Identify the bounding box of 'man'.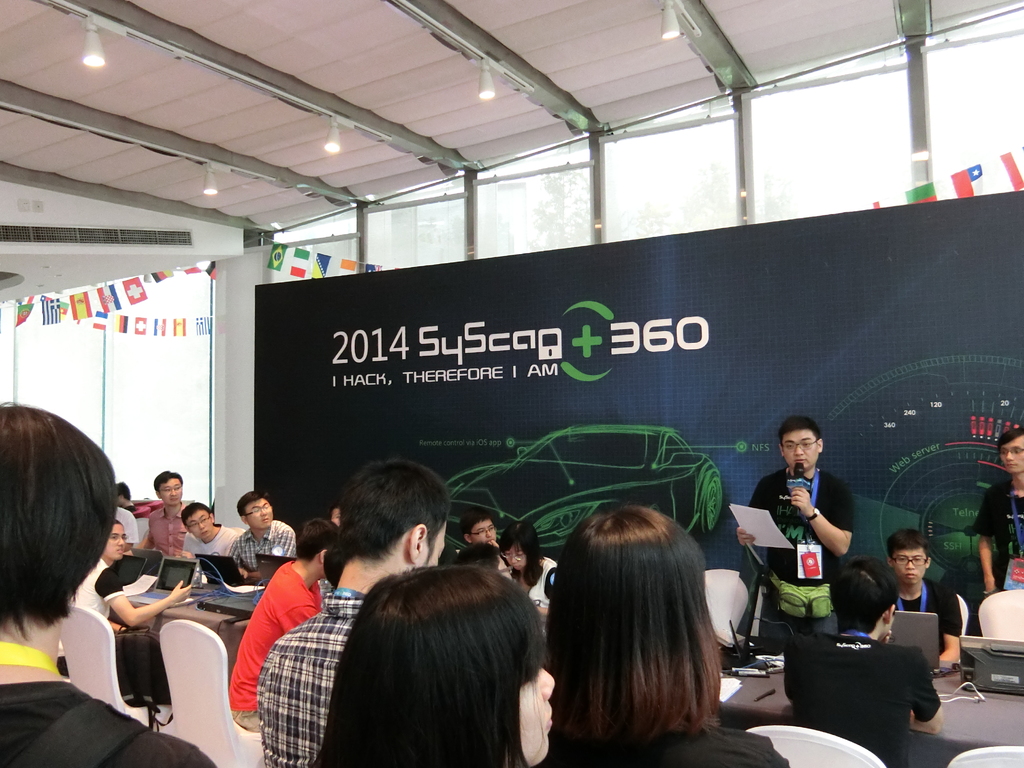
976,433,1023,590.
